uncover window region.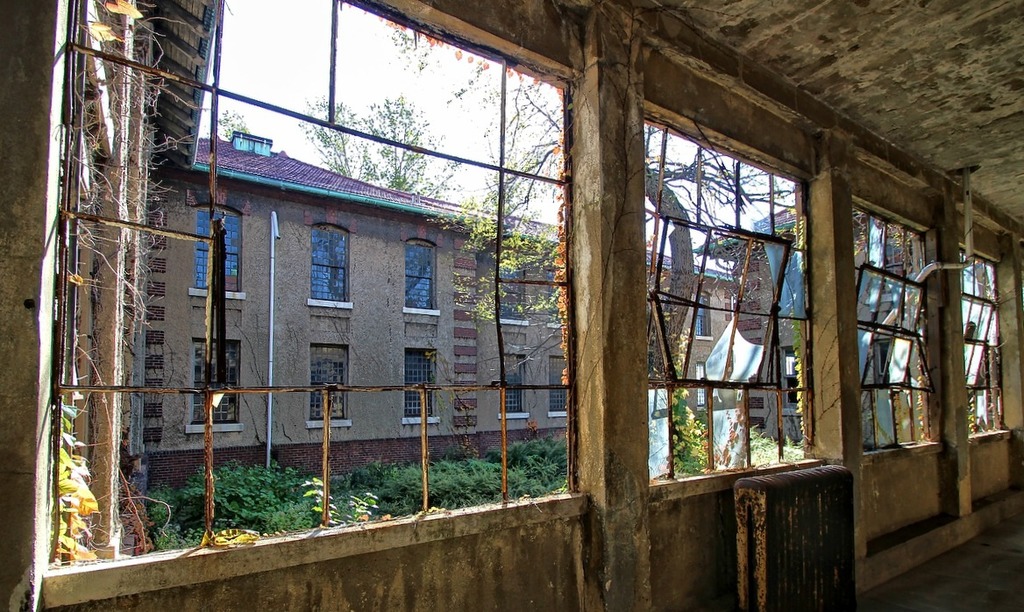
Uncovered: box=[196, 202, 241, 298].
